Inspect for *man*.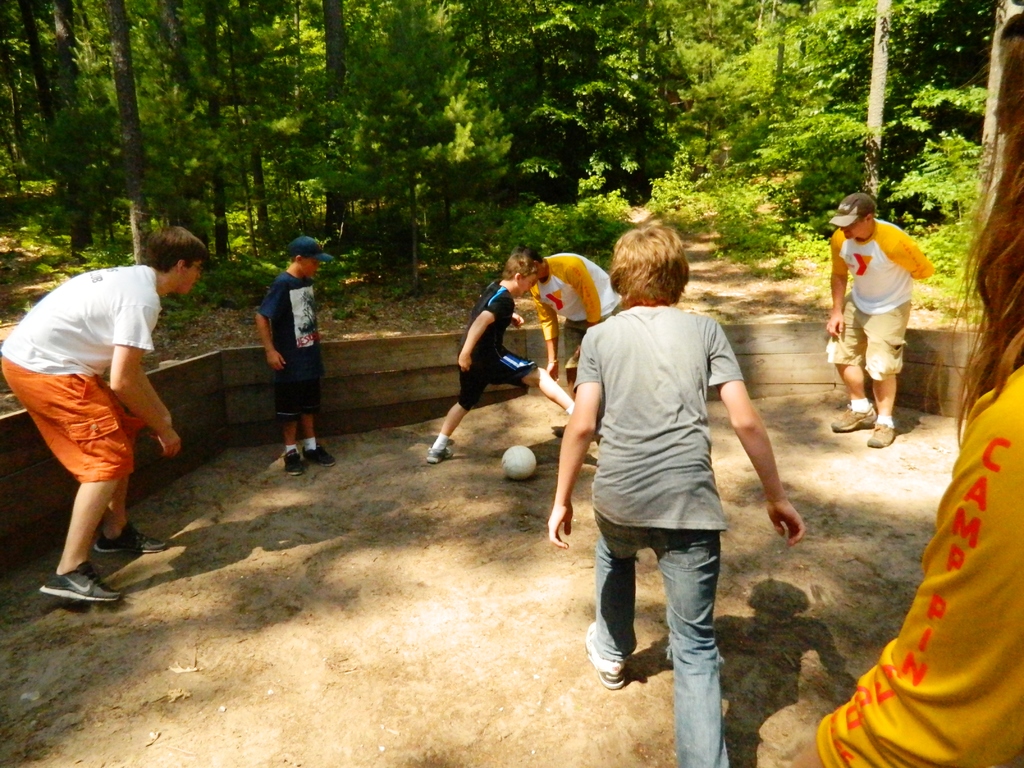
Inspection: 13/210/196/616.
